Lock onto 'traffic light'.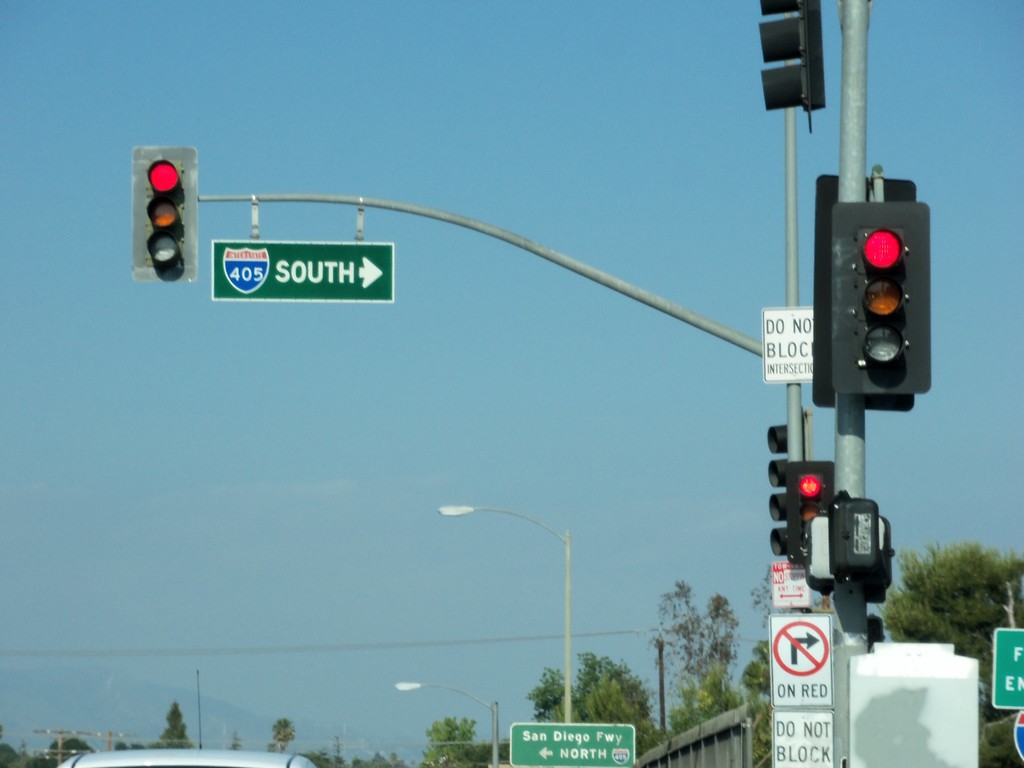
Locked: (833,202,932,394).
